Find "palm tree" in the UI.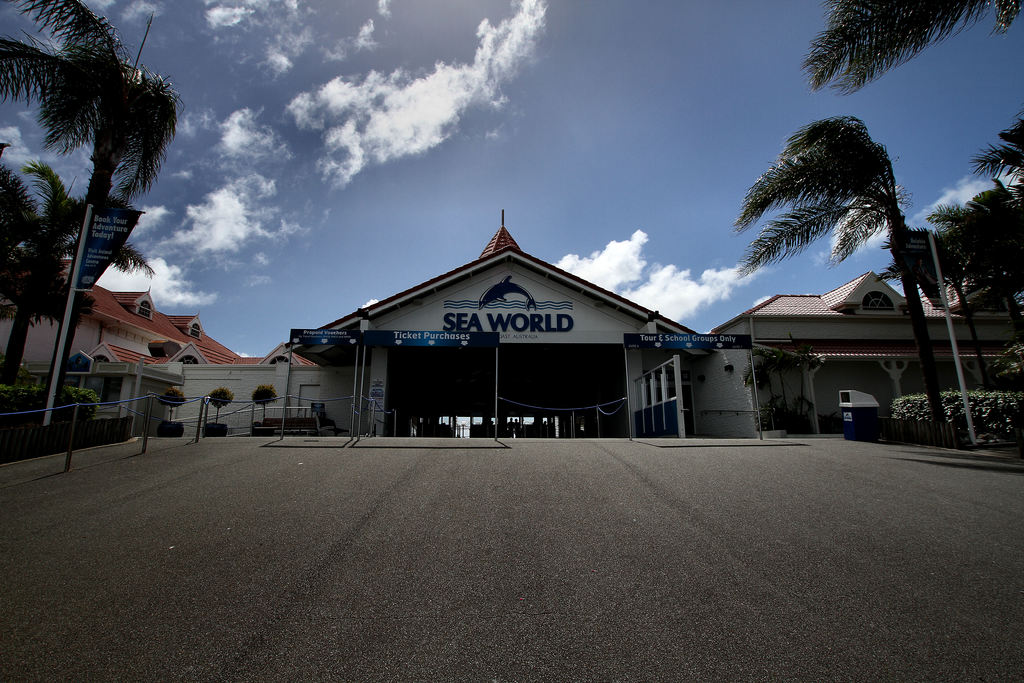
UI element at {"x1": 796, "y1": 0, "x2": 1023, "y2": 99}.
